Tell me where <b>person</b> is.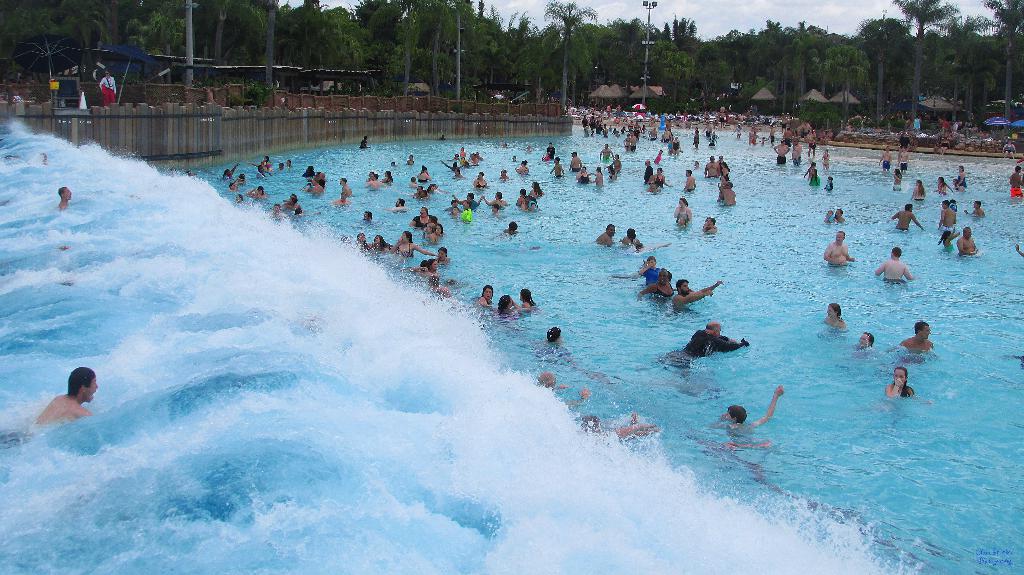
<b>person</b> is at 895:149:911:174.
